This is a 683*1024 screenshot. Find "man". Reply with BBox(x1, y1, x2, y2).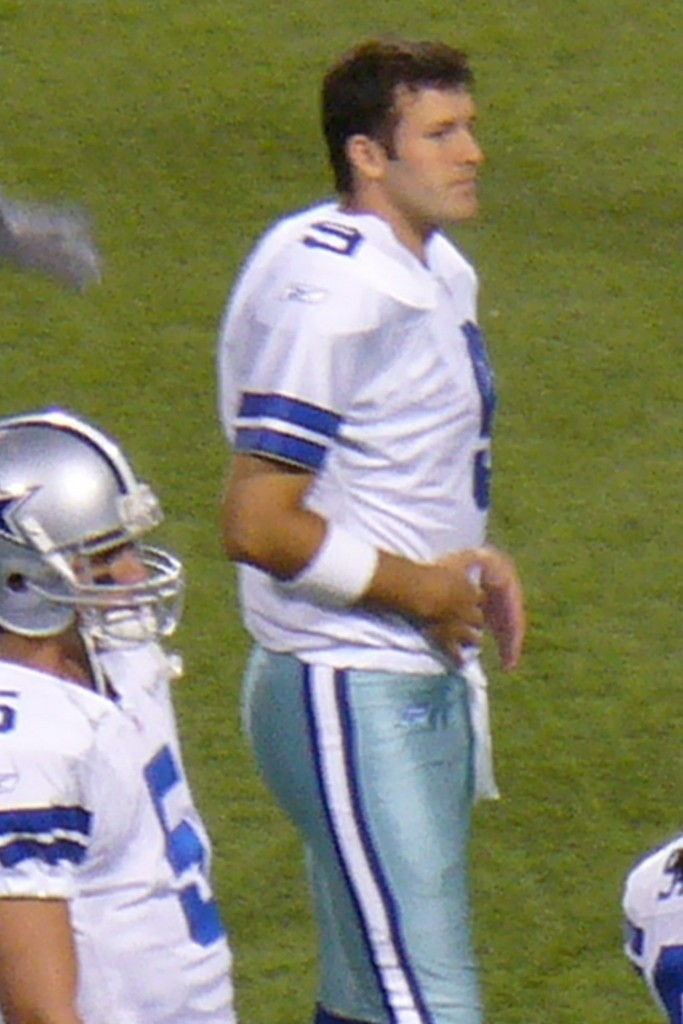
BBox(186, 43, 548, 1023).
